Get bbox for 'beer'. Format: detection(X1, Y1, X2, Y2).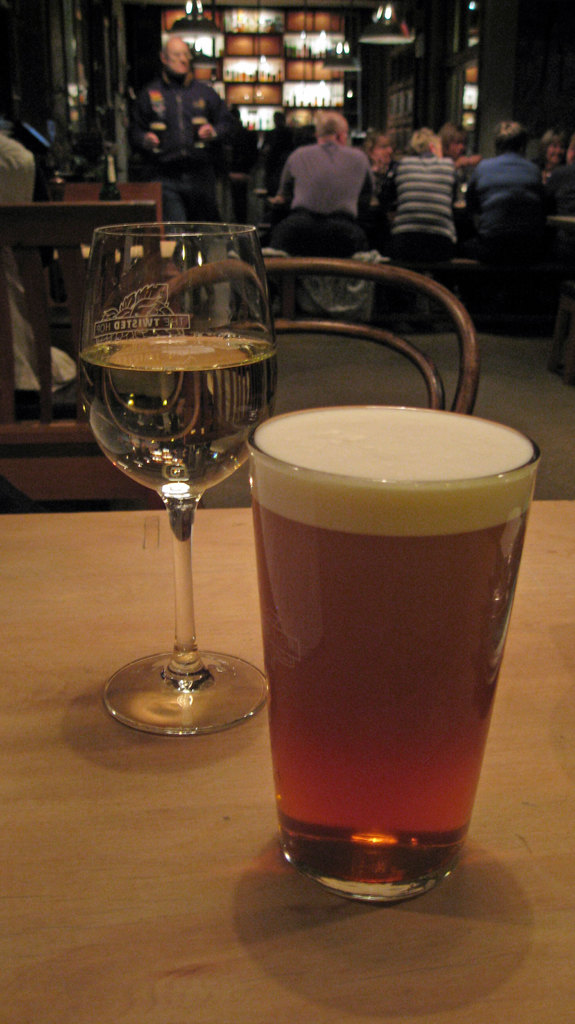
detection(238, 398, 549, 913).
